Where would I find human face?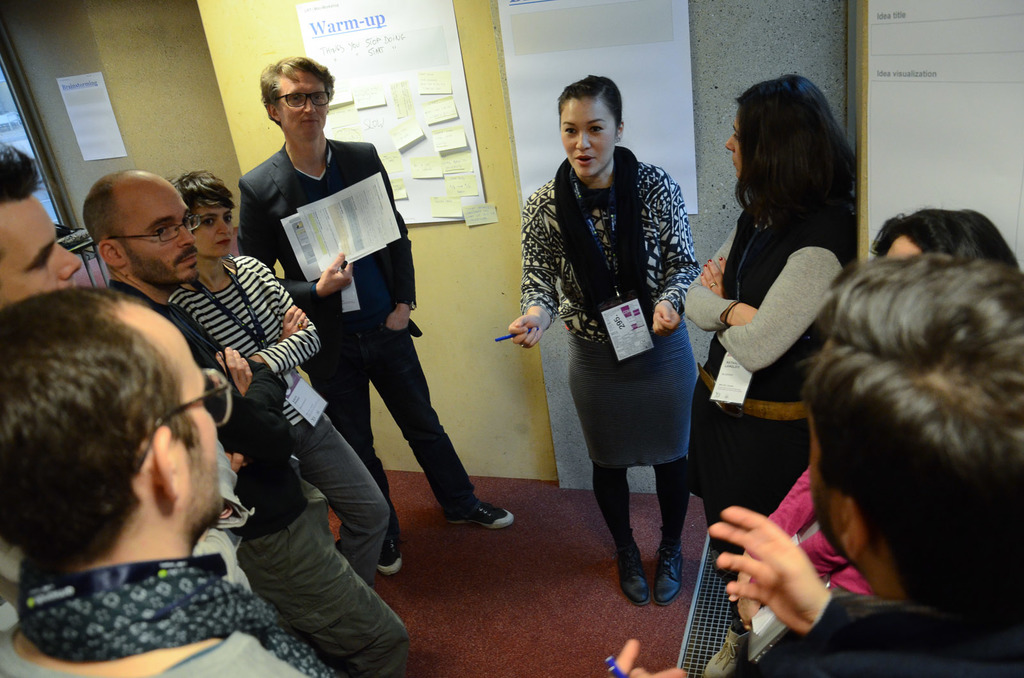
At {"x1": 173, "y1": 310, "x2": 220, "y2": 529}.
